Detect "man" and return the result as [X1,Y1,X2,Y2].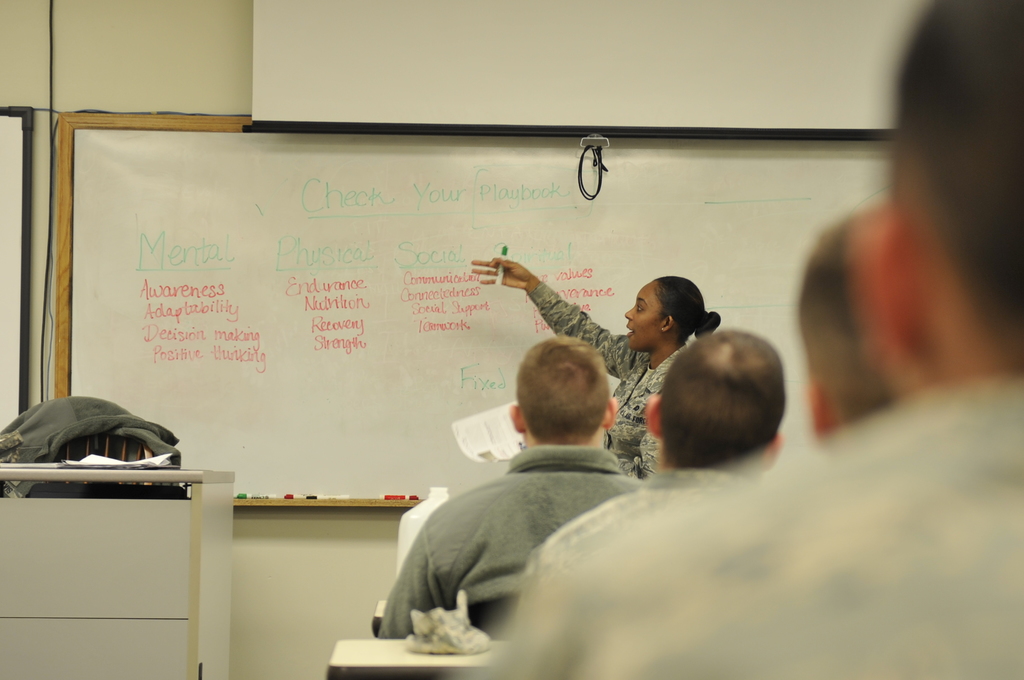
[514,327,787,610].
